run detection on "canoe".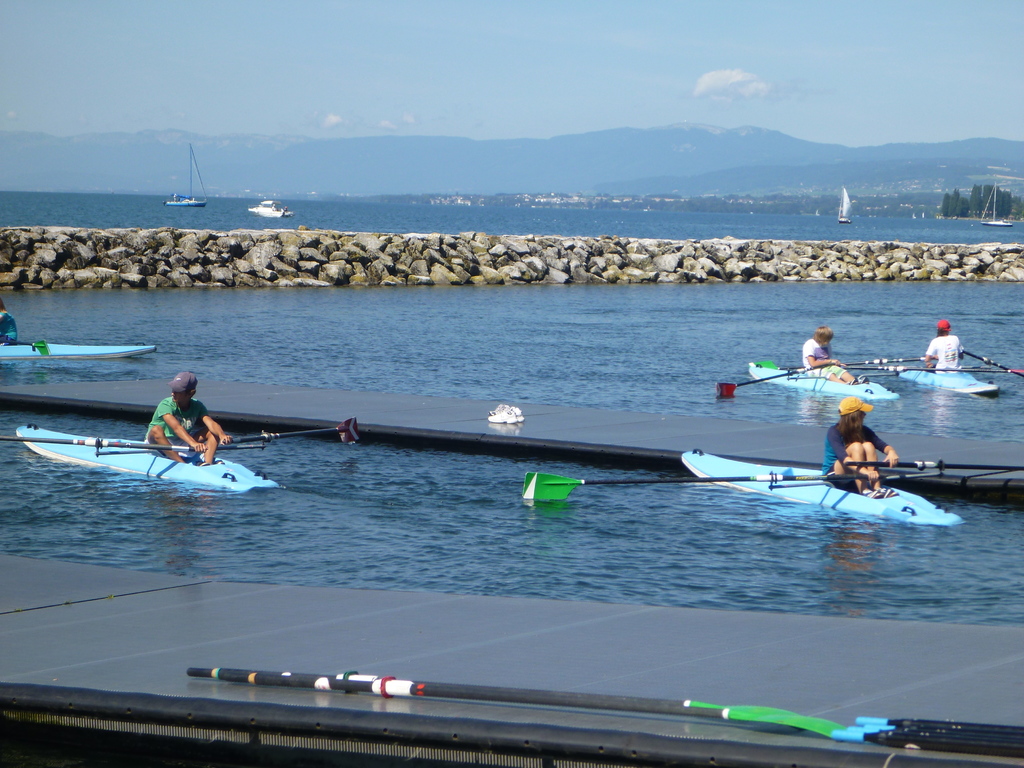
Result: bbox=[16, 417, 285, 497].
